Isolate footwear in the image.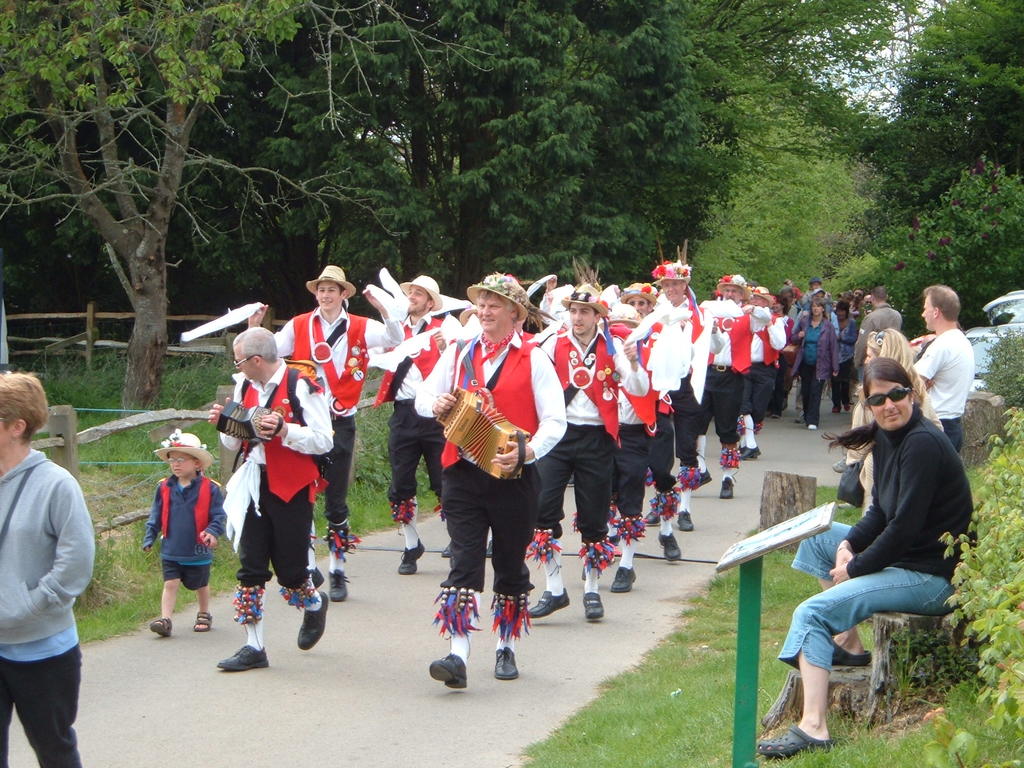
Isolated region: [399,543,427,572].
